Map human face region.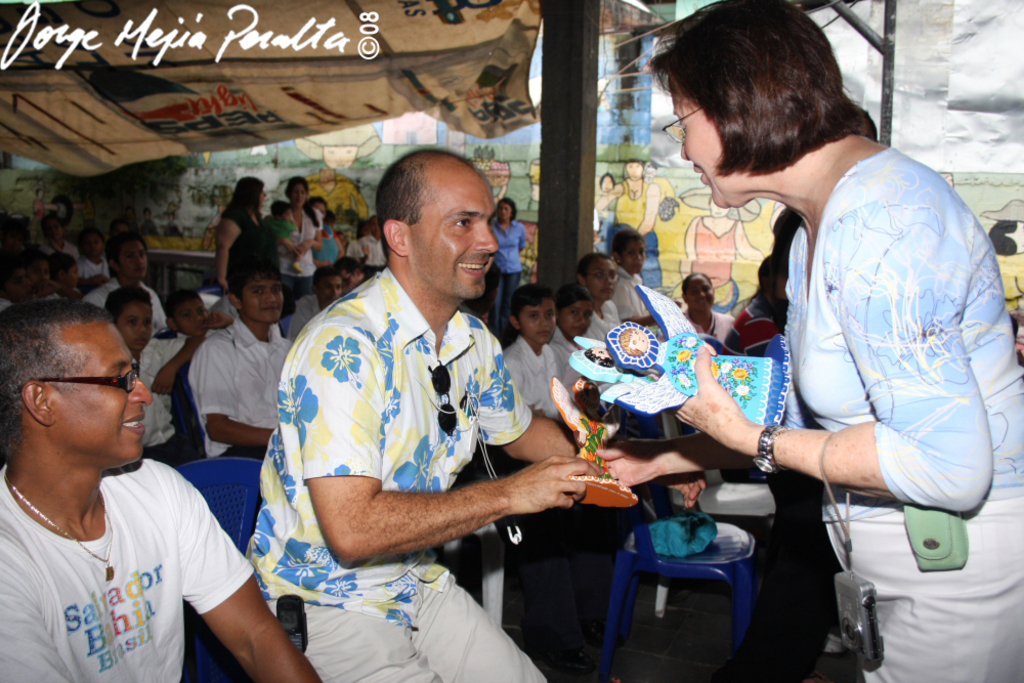
Mapped to box(662, 74, 734, 209).
